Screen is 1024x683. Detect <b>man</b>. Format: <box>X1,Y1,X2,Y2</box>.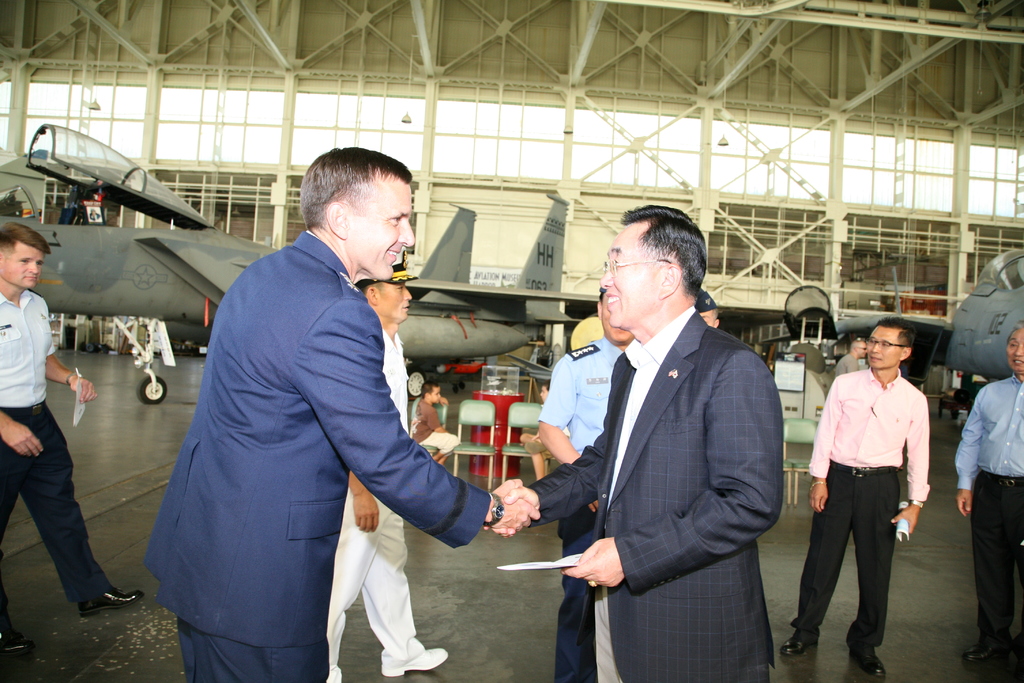
<box>0,222,158,617</box>.
